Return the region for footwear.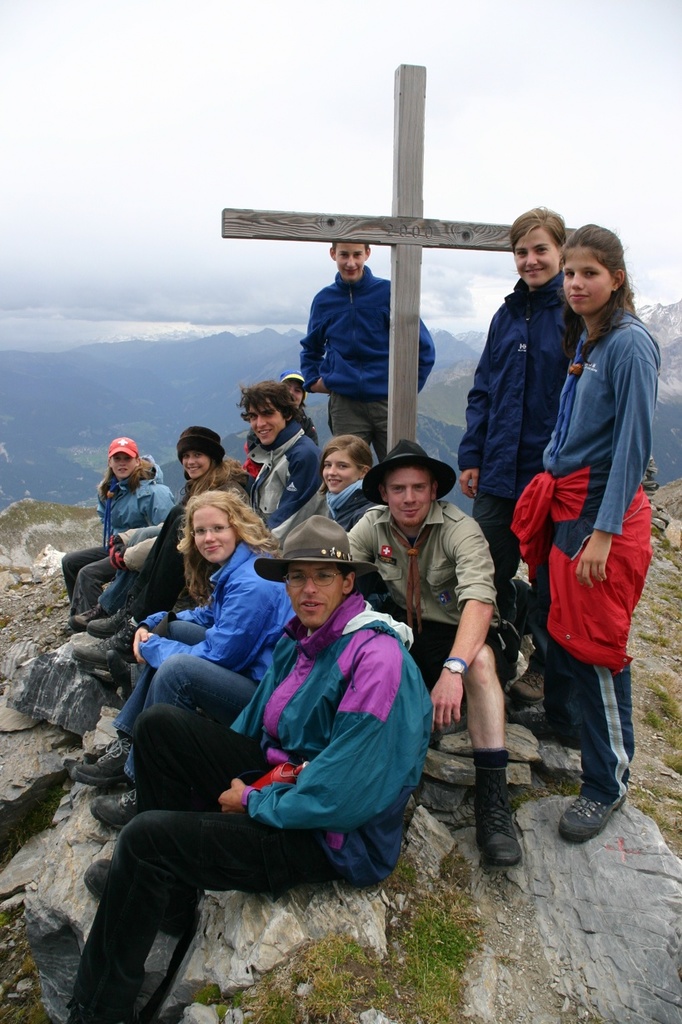
left=499, top=656, right=554, bottom=698.
